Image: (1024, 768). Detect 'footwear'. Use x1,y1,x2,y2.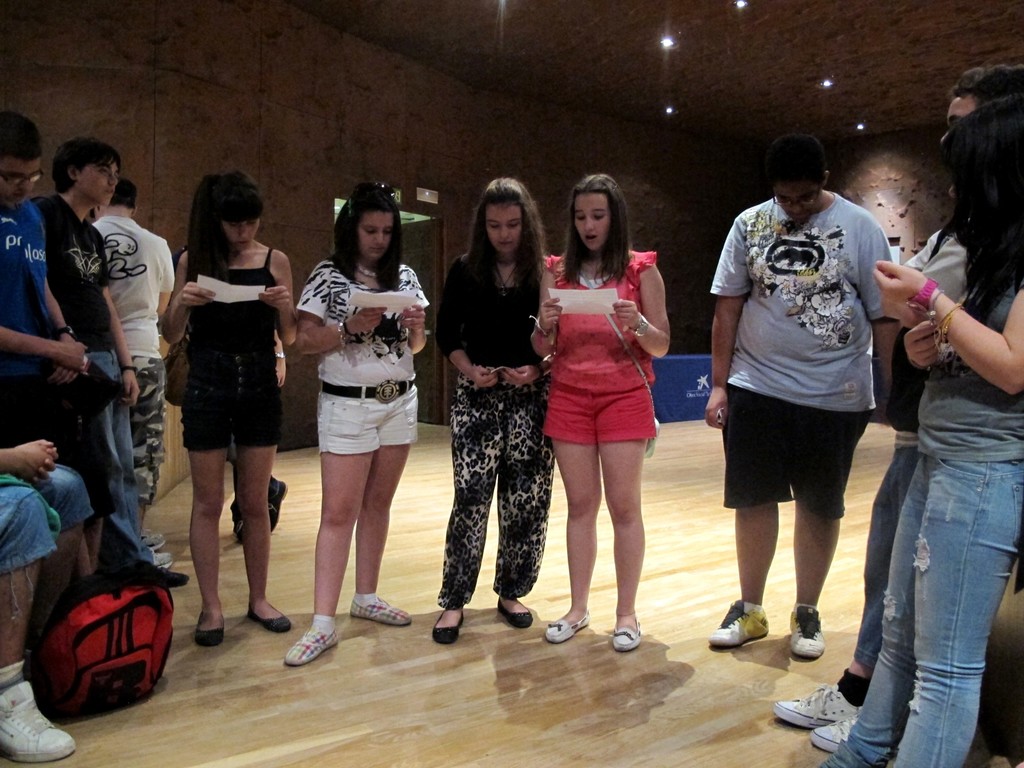
280,630,339,663.
